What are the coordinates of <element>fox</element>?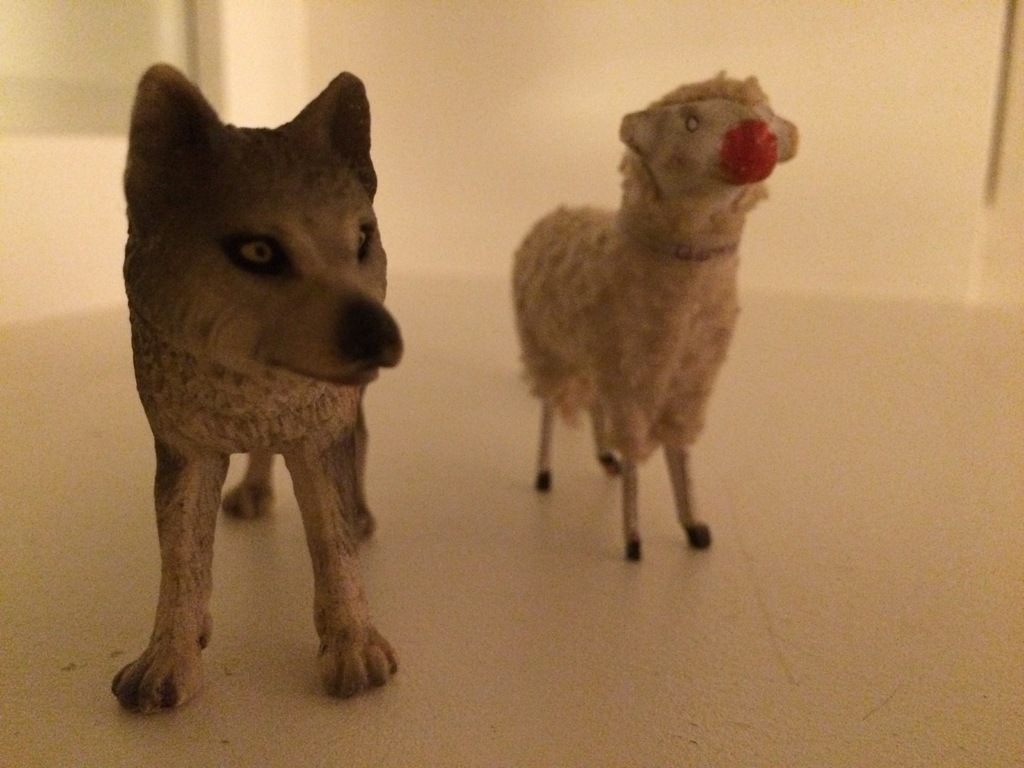
x1=108, y1=57, x2=404, y2=713.
